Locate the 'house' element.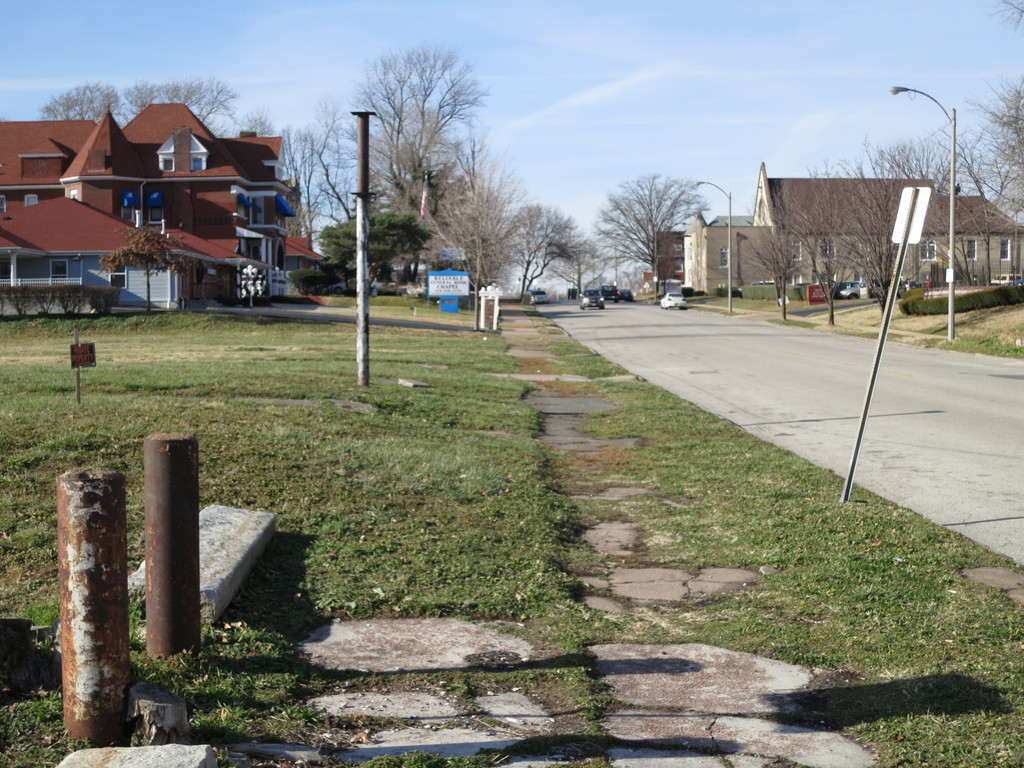
Element bbox: x1=5, y1=88, x2=309, y2=321.
